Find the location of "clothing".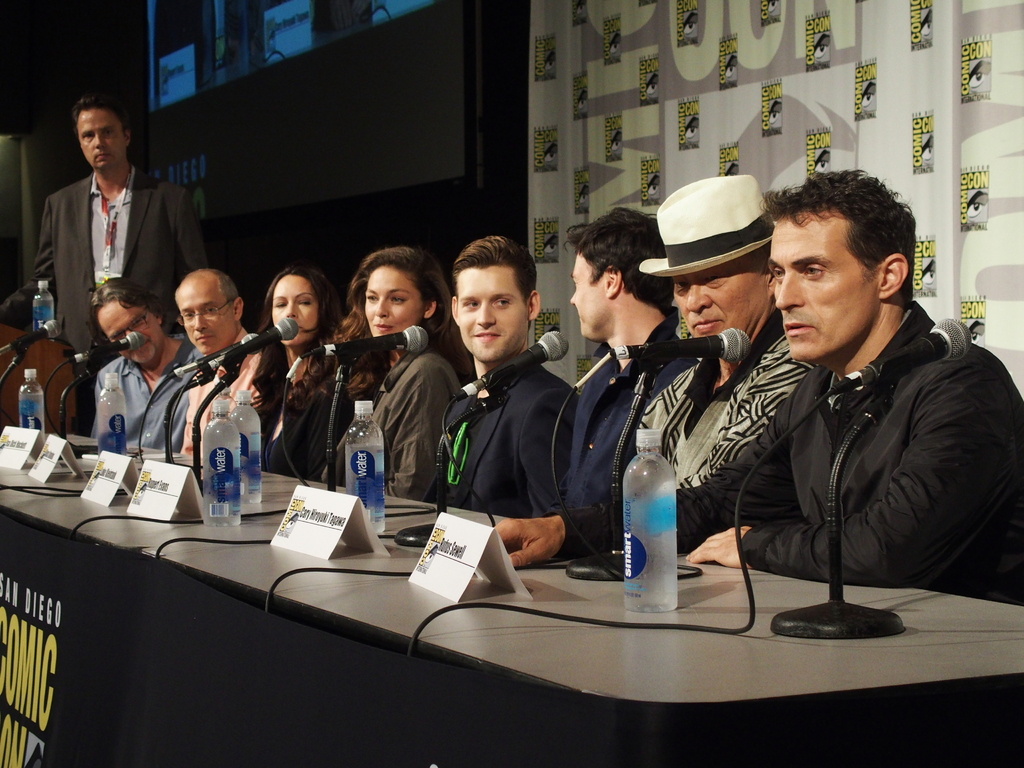
Location: x1=259 y1=386 x2=356 y2=479.
